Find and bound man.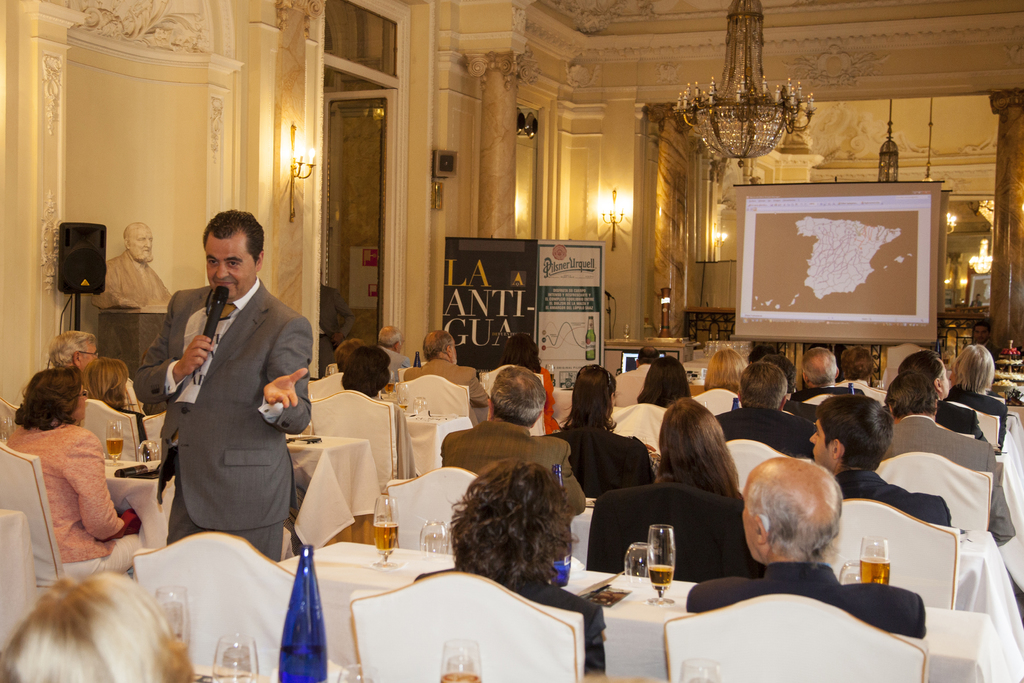
Bound: left=134, top=201, right=310, bottom=573.
